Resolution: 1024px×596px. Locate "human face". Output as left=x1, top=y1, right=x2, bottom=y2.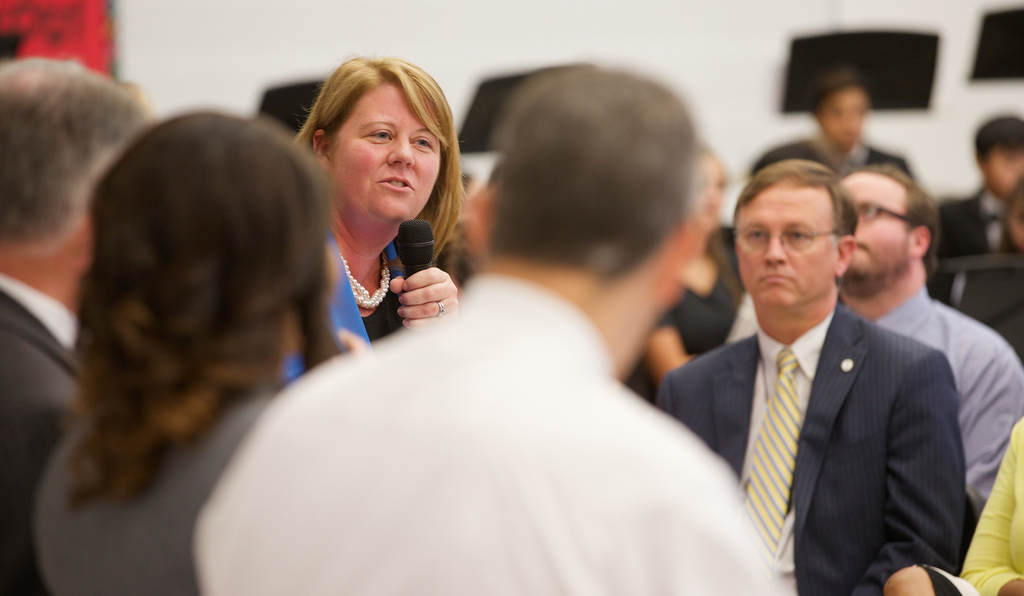
left=323, top=77, right=450, bottom=229.
